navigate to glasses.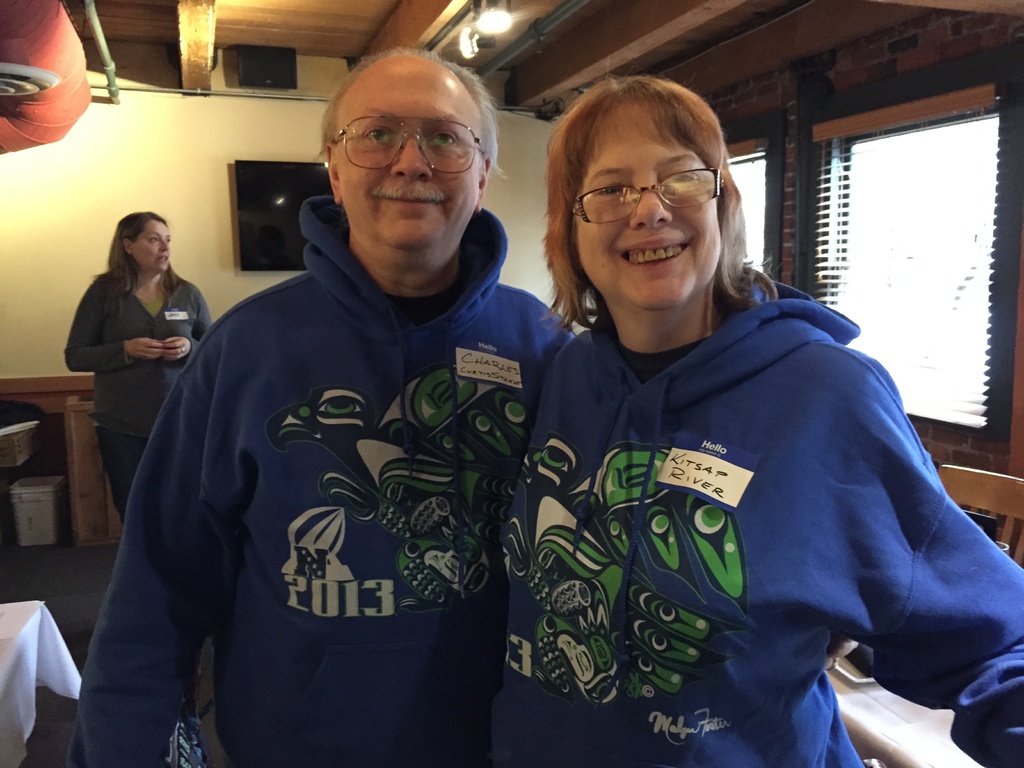
Navigation target: bbox=[321, 111, 490, 168].
